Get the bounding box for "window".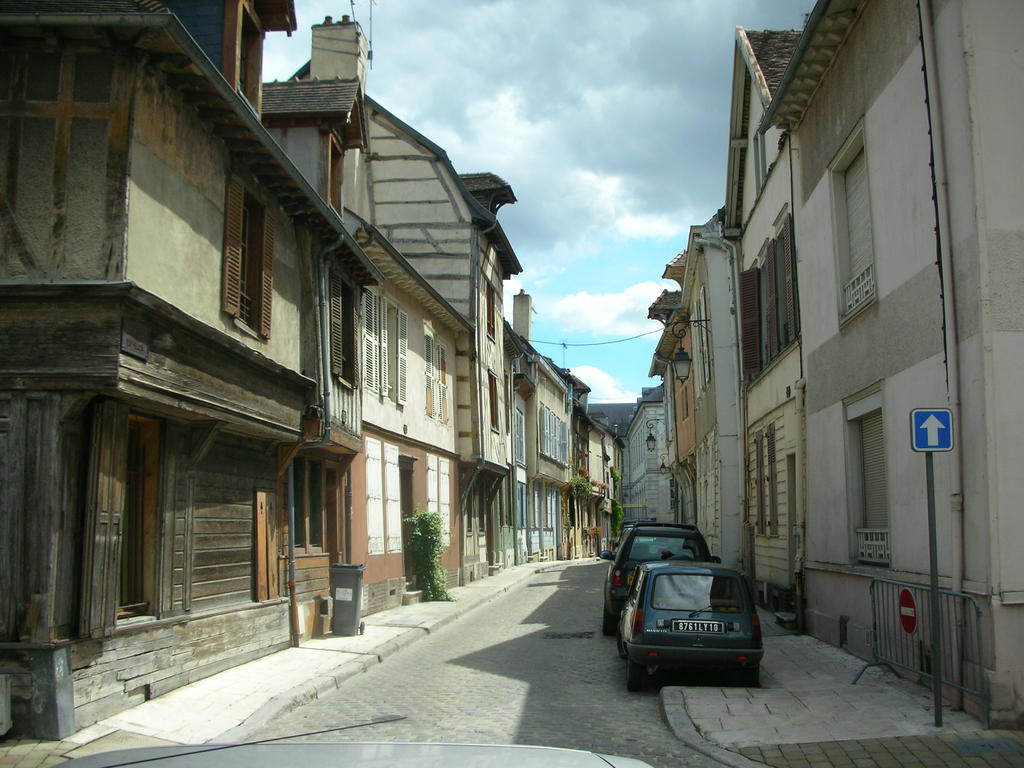
[856, 409, 893, 560].
